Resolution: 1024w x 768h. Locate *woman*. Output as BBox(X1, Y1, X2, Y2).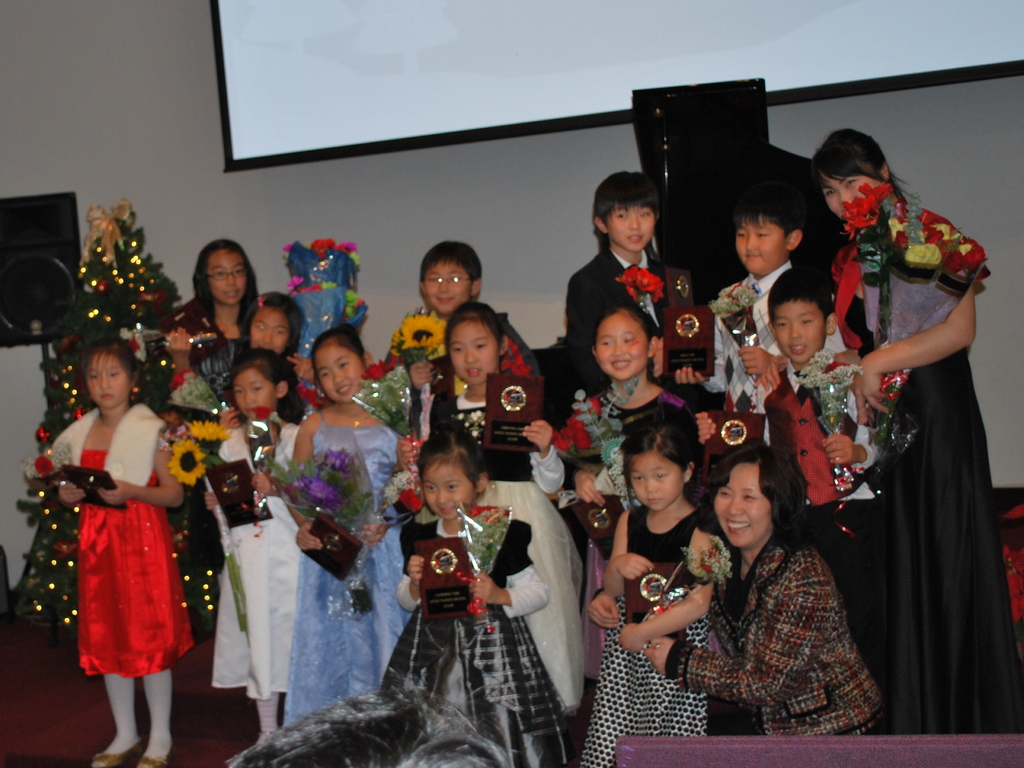
BBox(179, 237, 260, 364).
